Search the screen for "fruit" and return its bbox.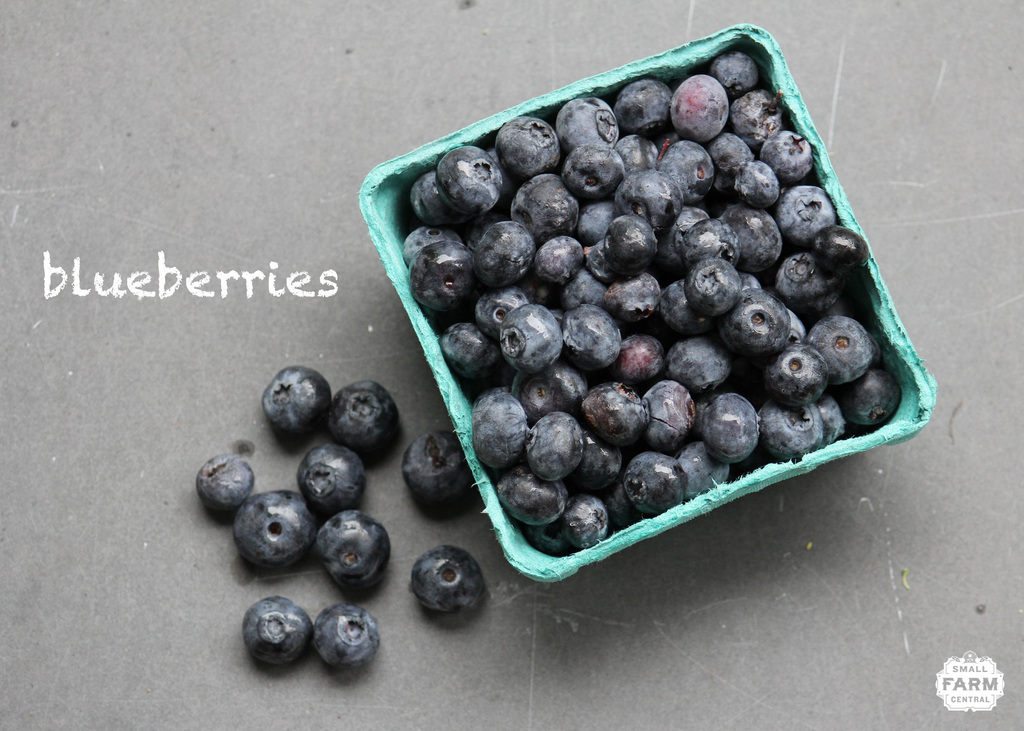
Found: x1=410 y1=539 x2=483 y2=624.
